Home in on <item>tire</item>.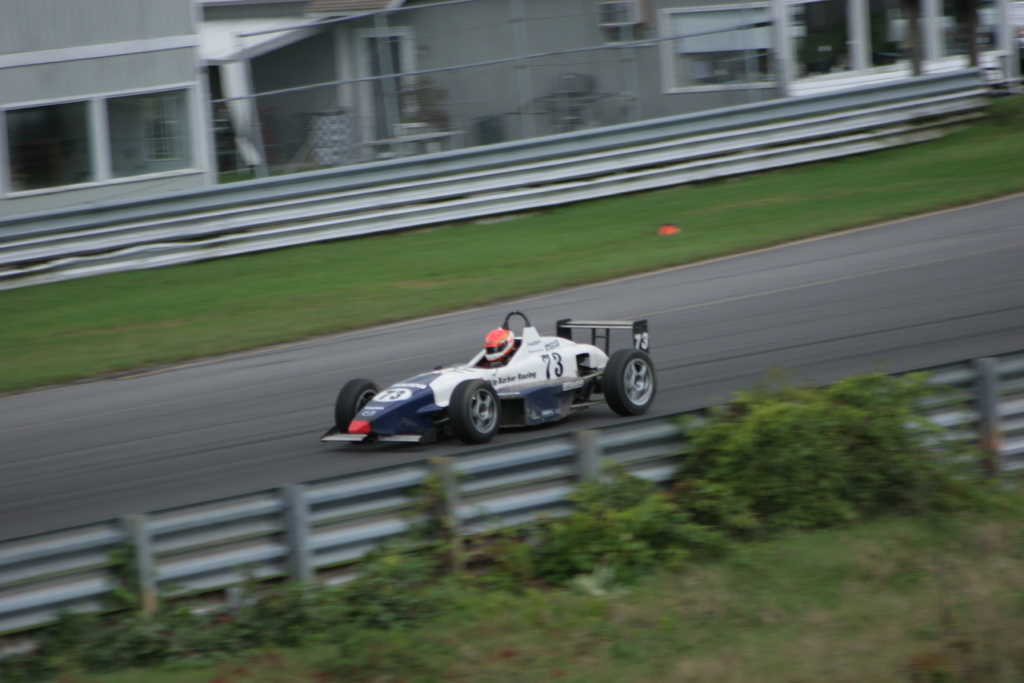
Homed in at crop(602, 339, 660, 422).
